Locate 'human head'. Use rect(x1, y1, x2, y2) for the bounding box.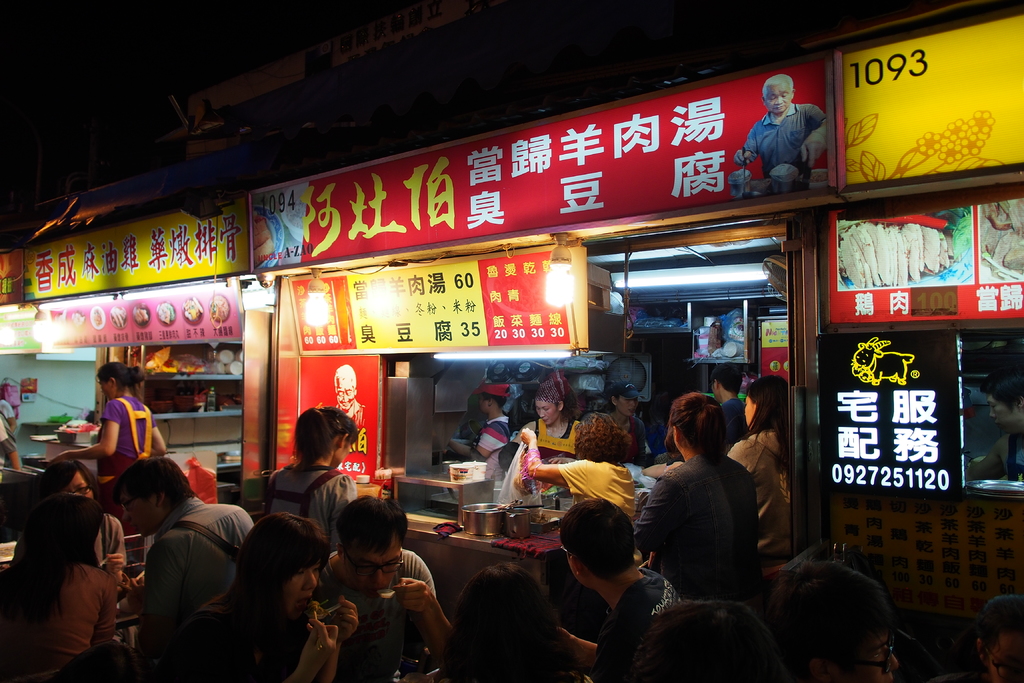
rect(536, 370, 573, 427).
